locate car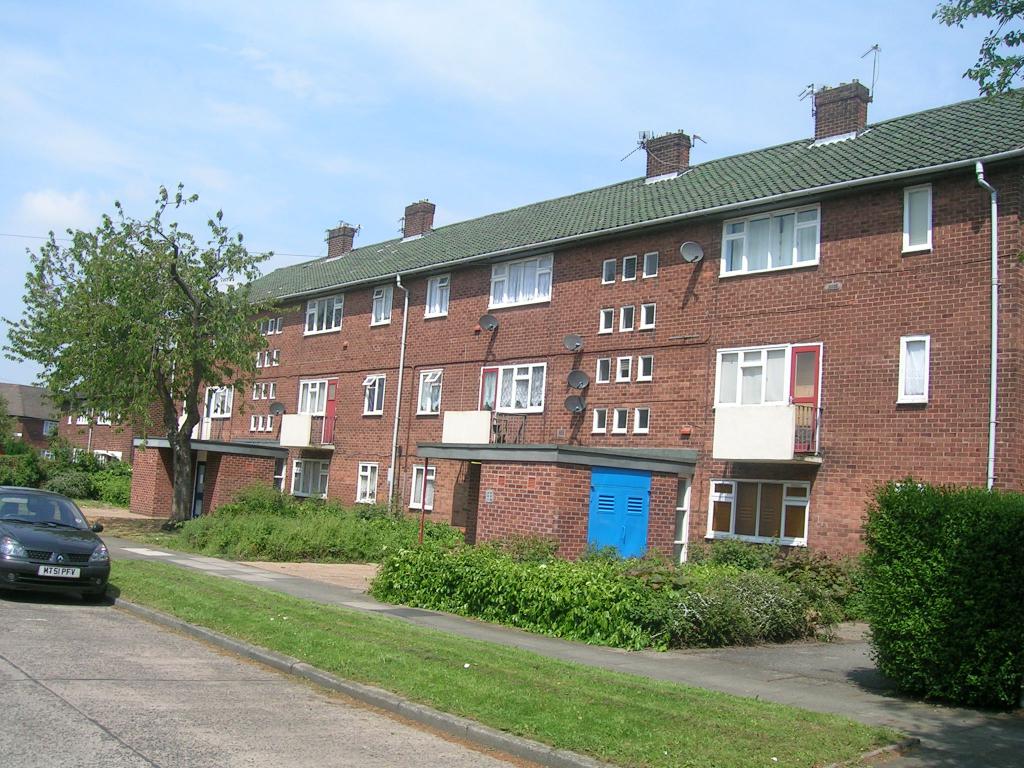
[2, 483, 104, 605]
